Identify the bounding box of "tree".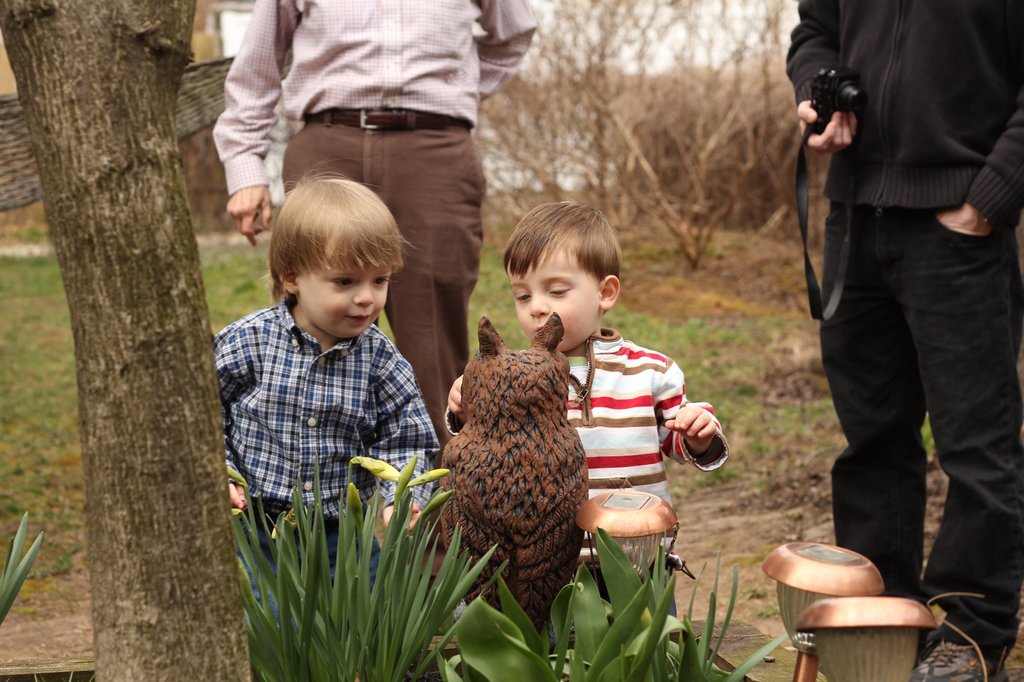
box(3, 4, 250, 681).
